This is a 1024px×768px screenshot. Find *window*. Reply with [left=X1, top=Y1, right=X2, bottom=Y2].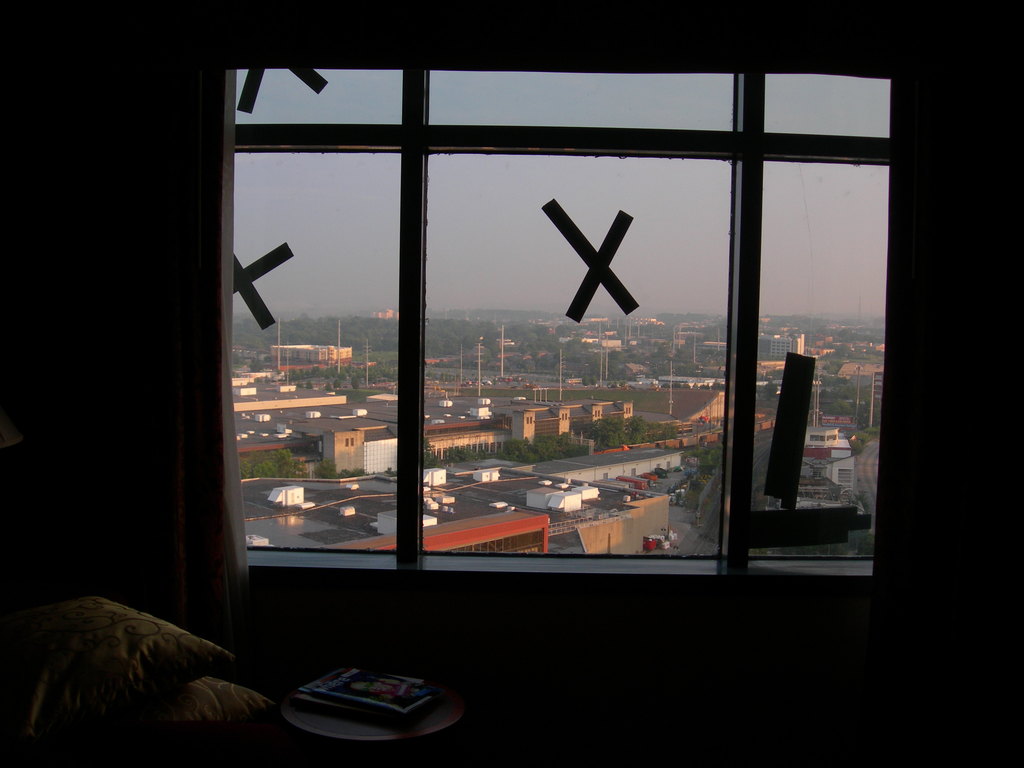
[left=152, top=17, right=903, bottom=650].
